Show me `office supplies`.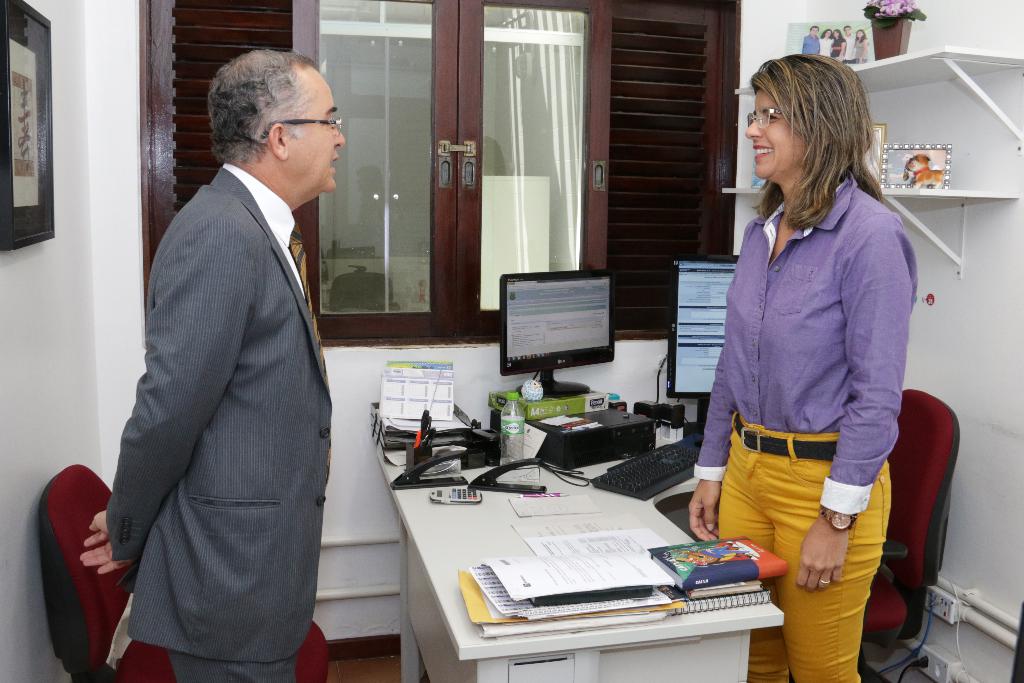
`office supplies` is here: 884,138,946,190.
